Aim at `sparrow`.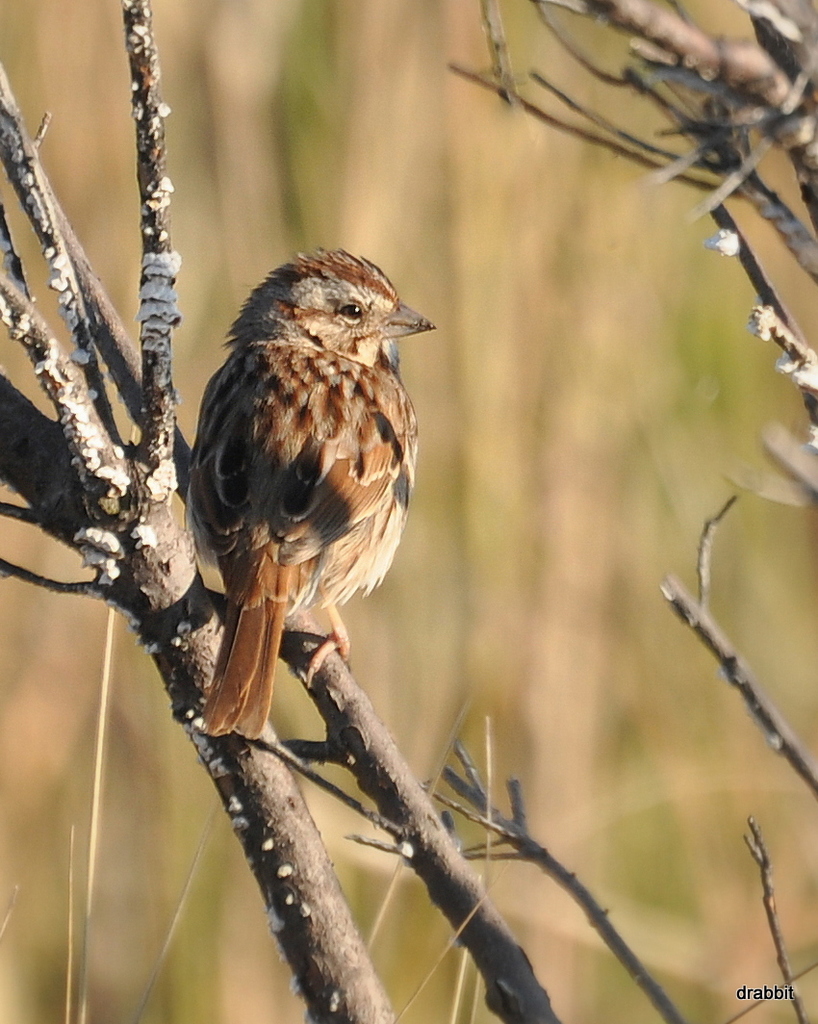
Aimed at pyautogui.locateOnScreen(188, 243, 436, 744).
